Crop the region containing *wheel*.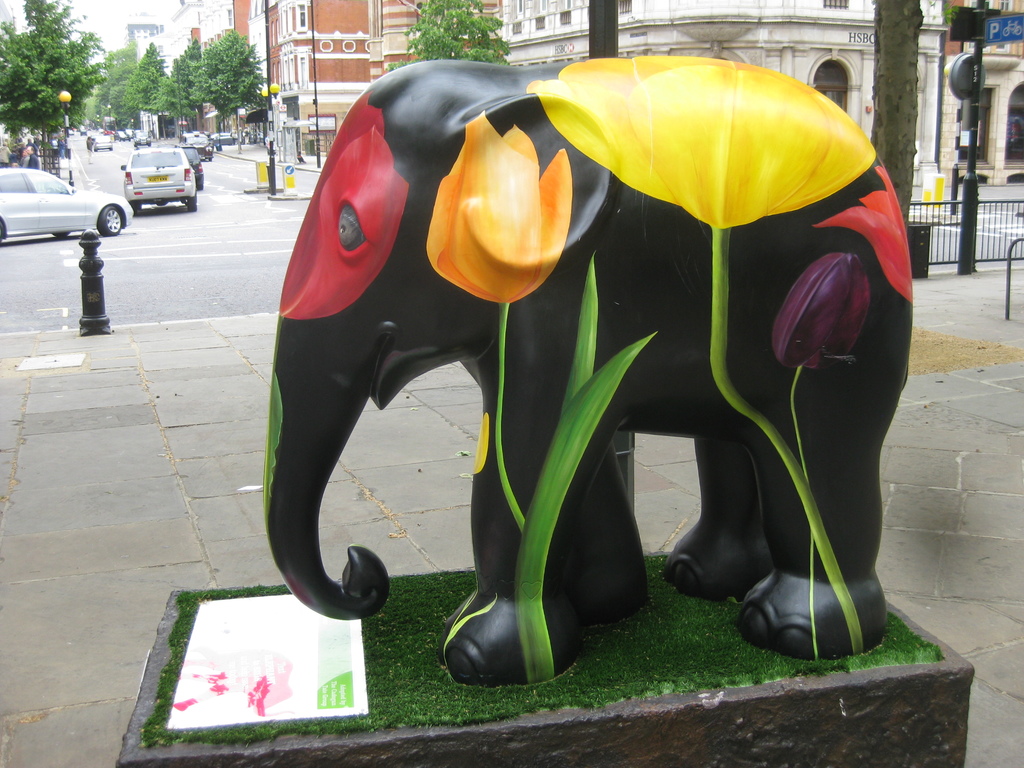
Crop region: 97:204:125:236.
